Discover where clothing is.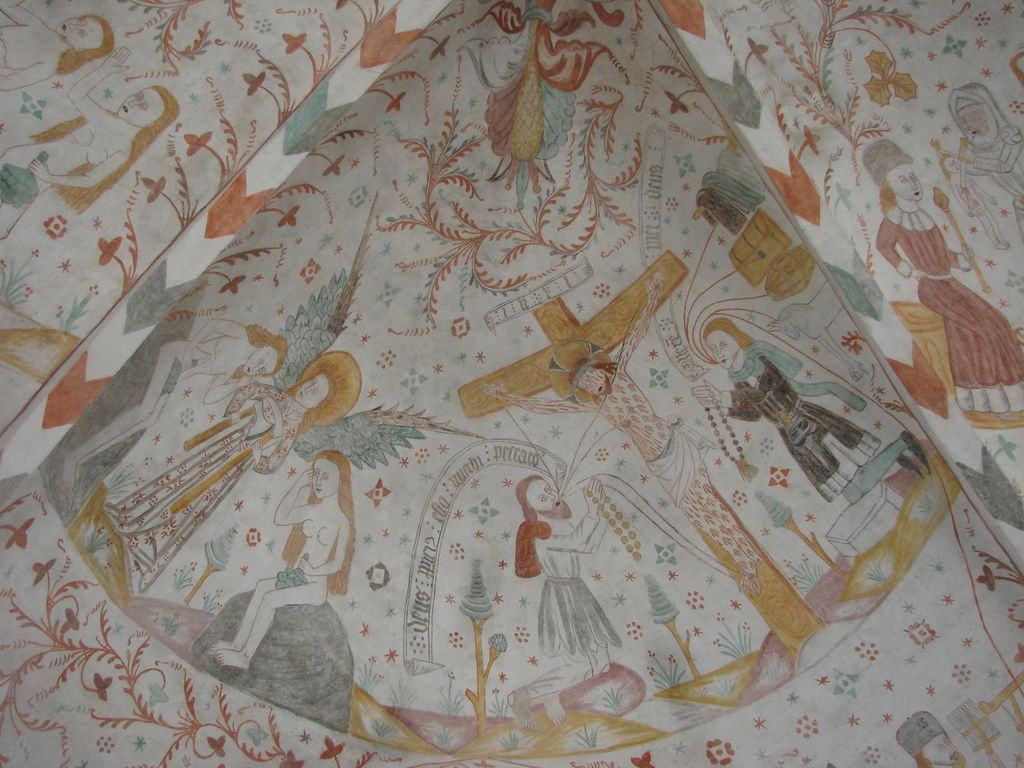
Discovered at 108 380 296 593.
